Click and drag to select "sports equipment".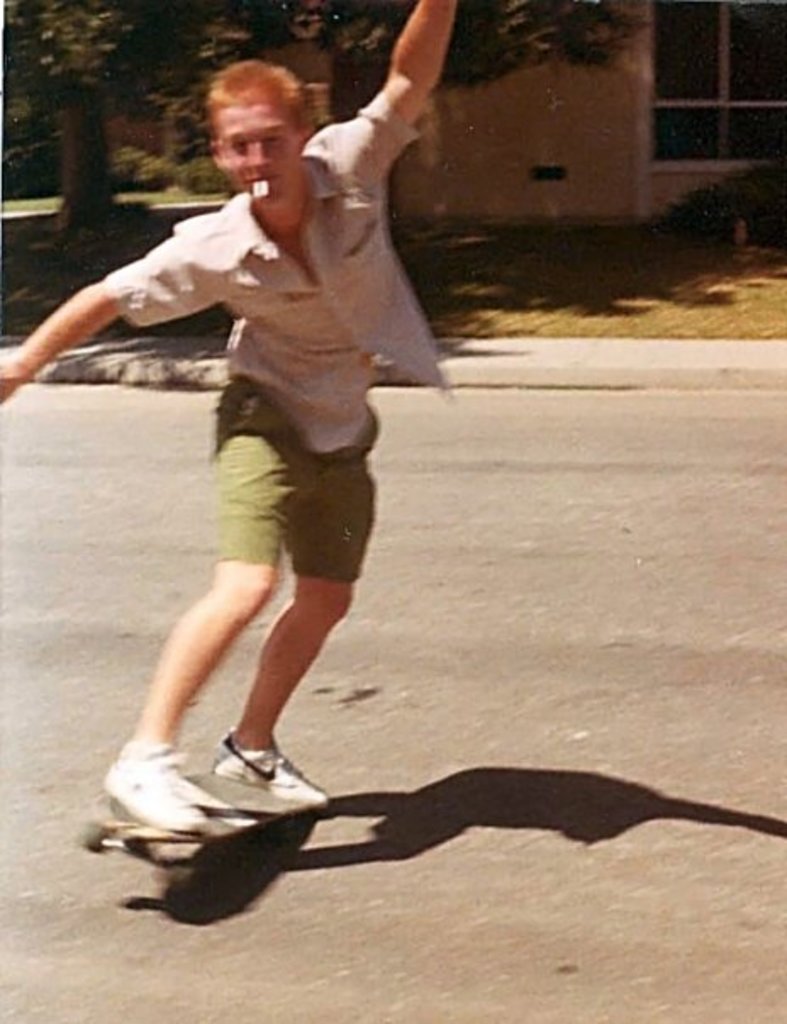
Selection: x1=204, y1=727, x2=329, y2=810.
